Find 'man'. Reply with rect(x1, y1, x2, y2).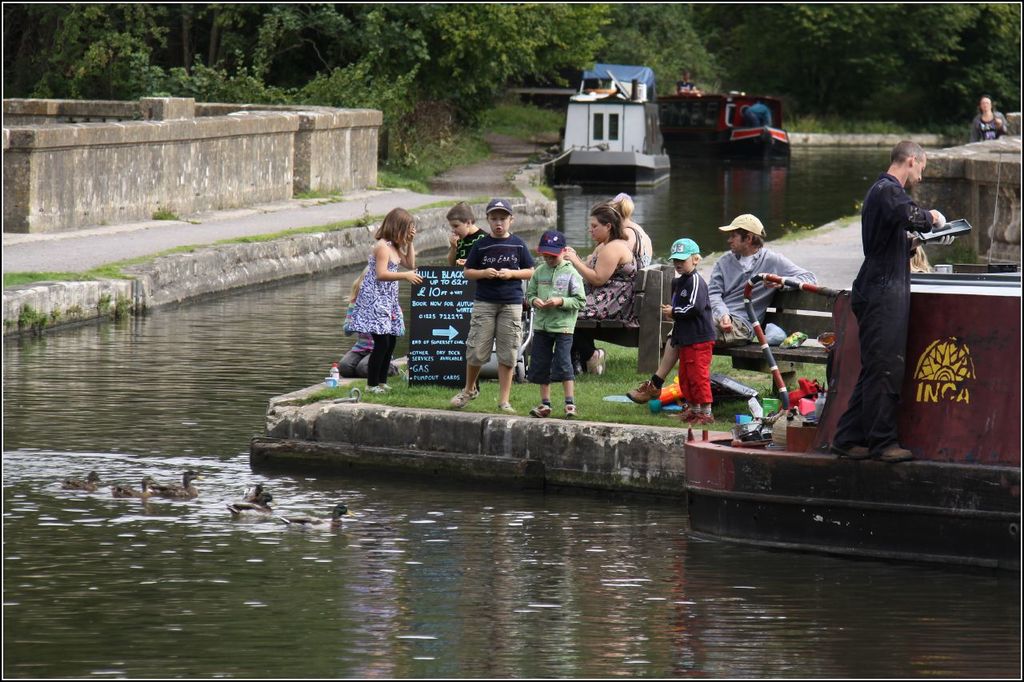
rect(744, 101, 774, 126).
